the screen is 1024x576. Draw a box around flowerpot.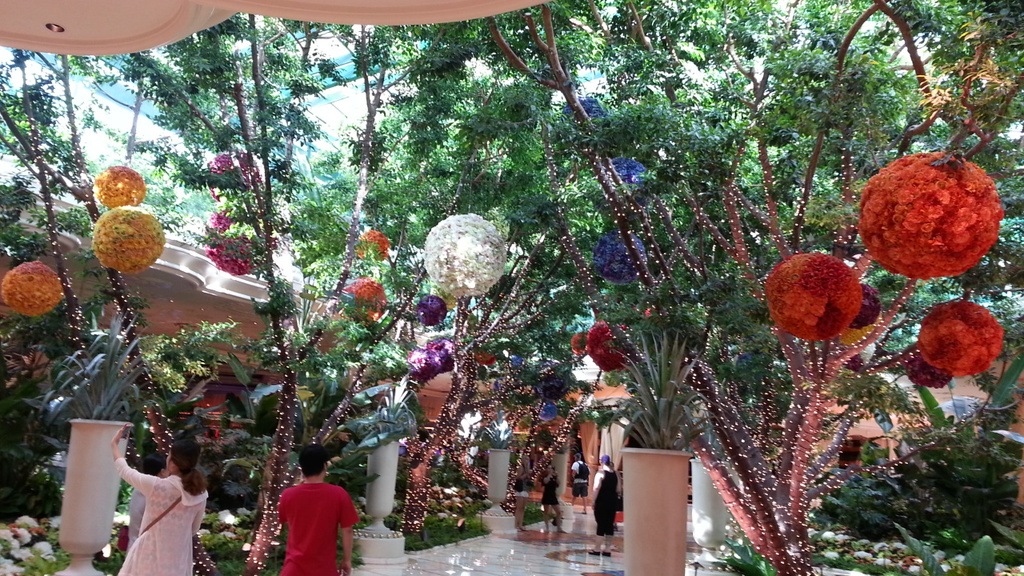
locate(50, 422, 135, 575).
